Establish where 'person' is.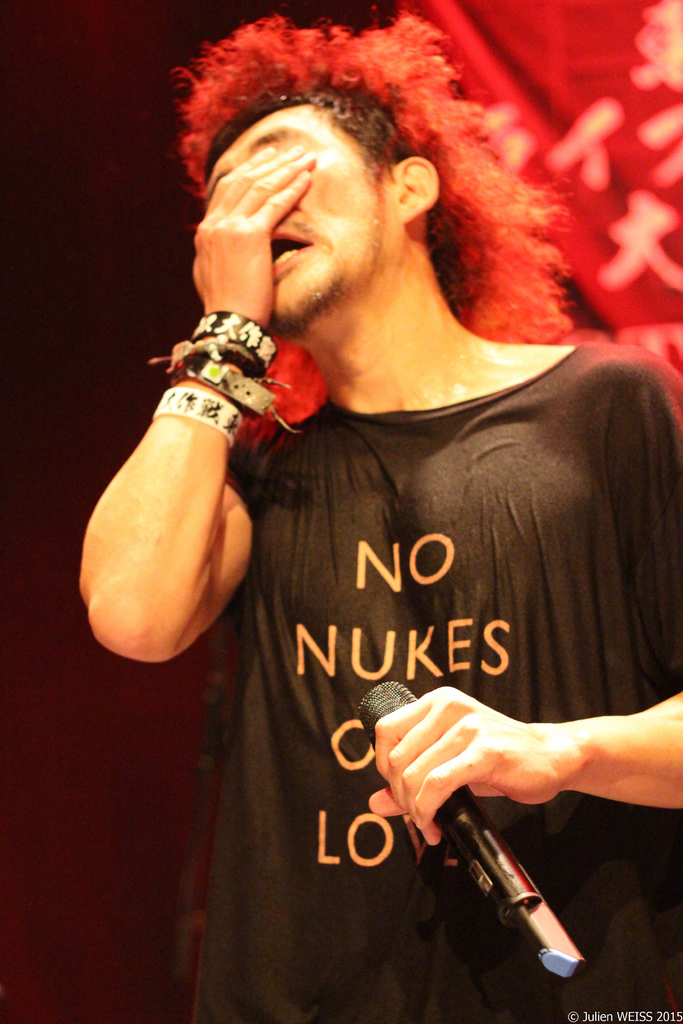
Established at locate(95, 36, 662, 989).
